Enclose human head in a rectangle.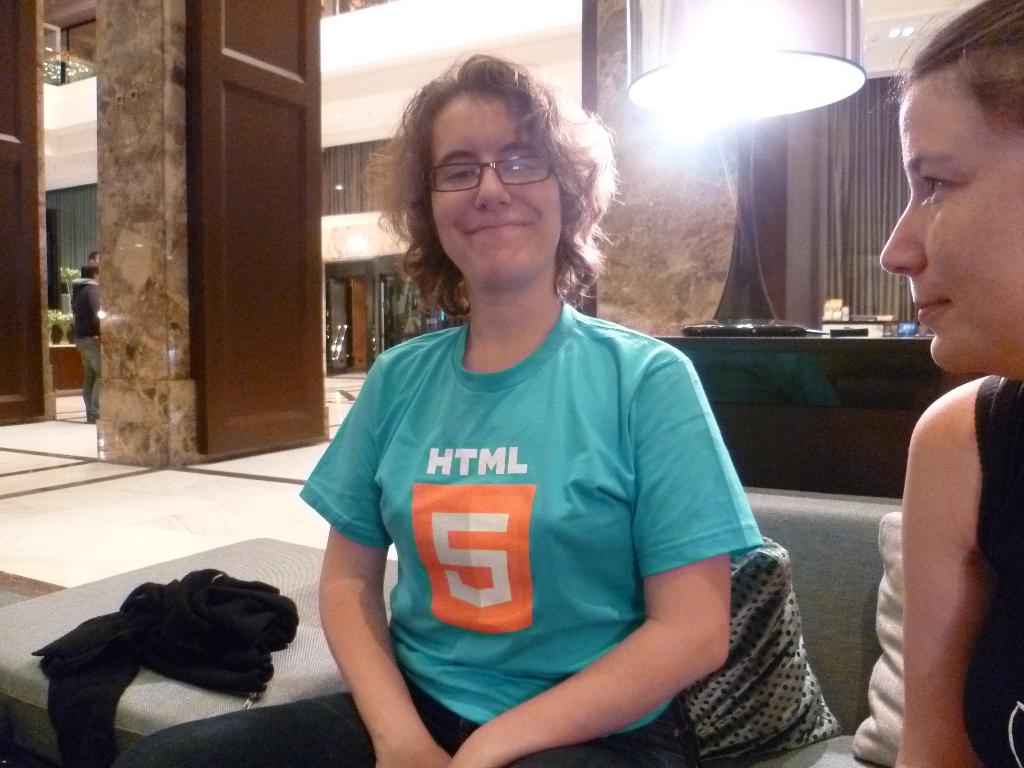
[x1=392, y1=57, x2=602, y2=279].
